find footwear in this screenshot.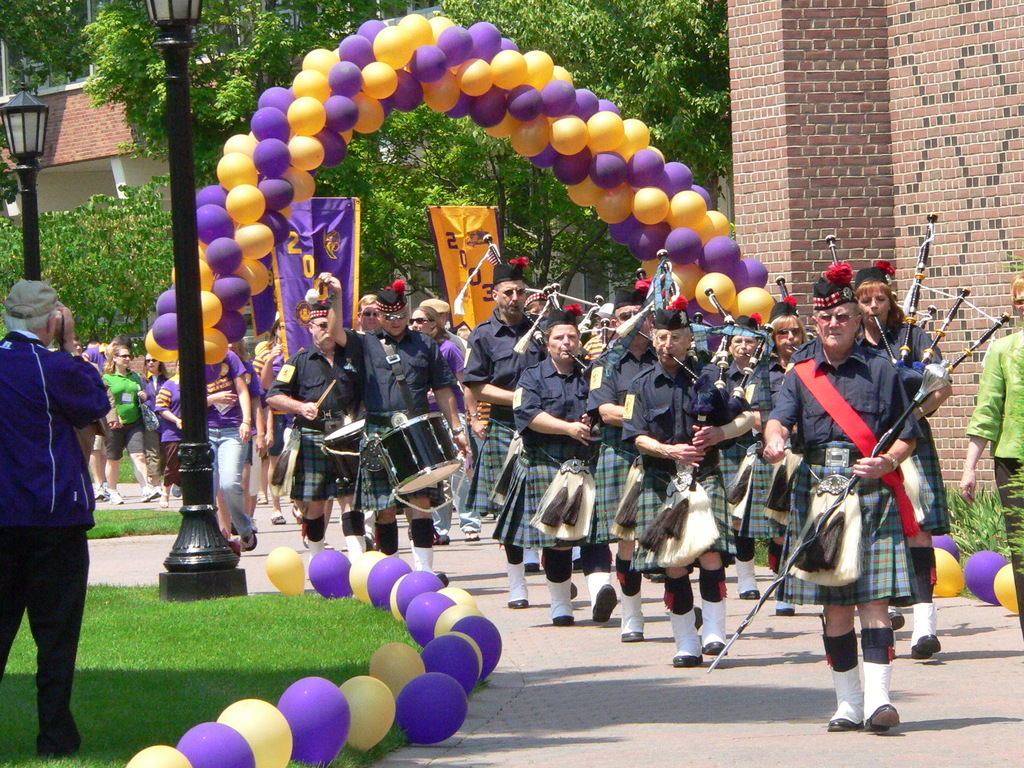
The bounding box for footwear is bbox=[668, 602, 701, 667].
